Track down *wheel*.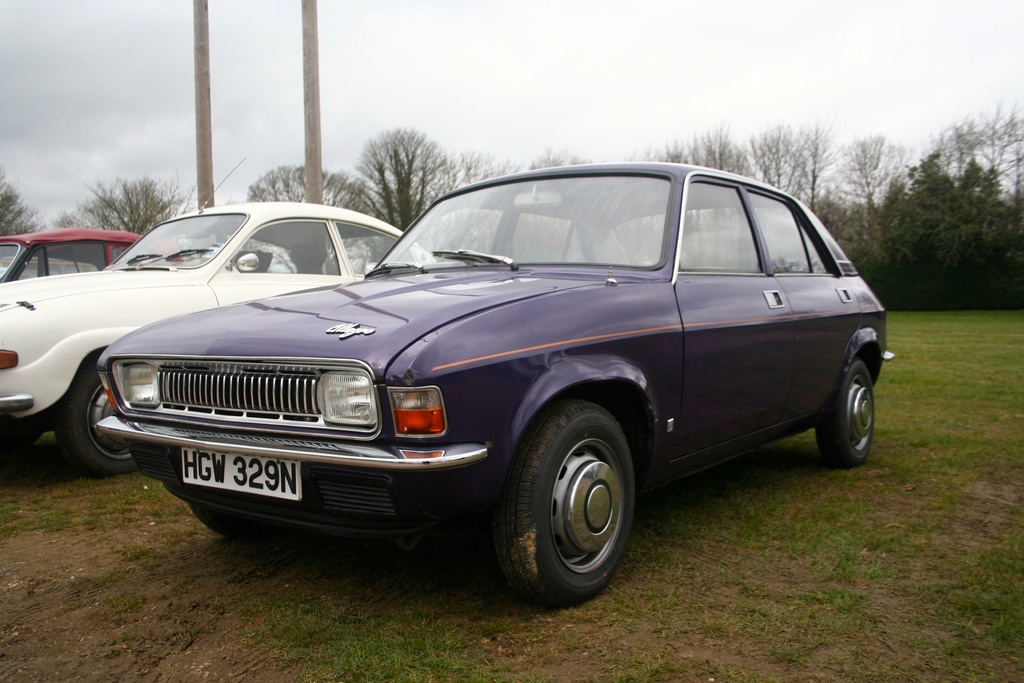
Tracked to [56,361,138,474].
